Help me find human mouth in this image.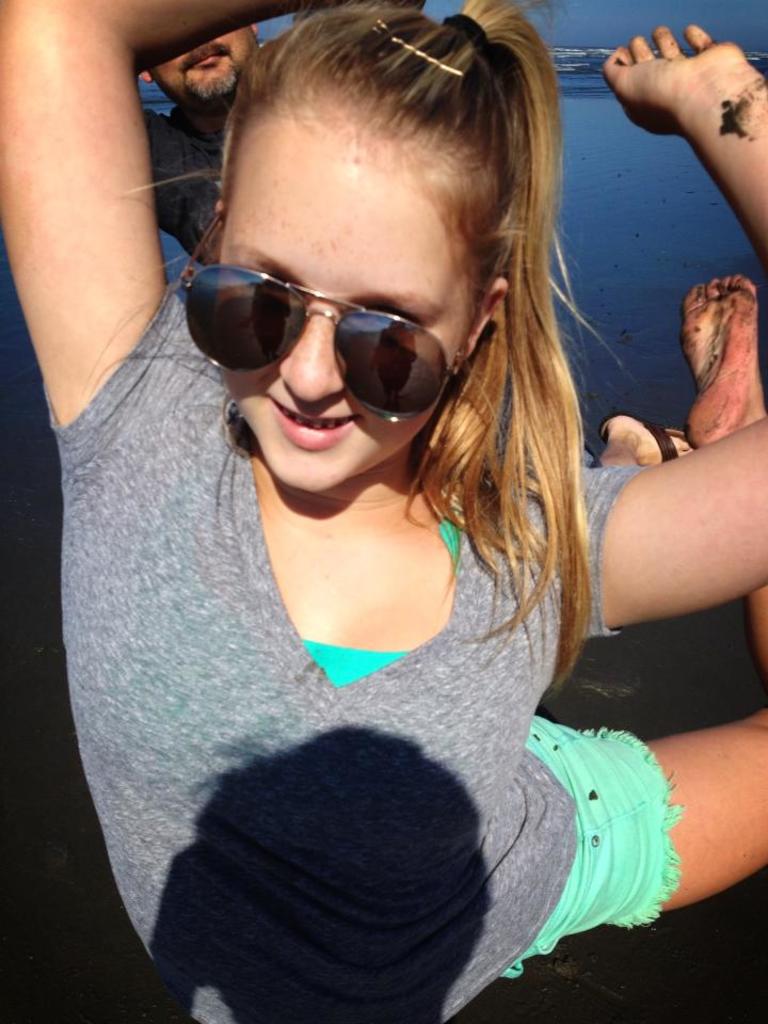
Found it: locate(269, 397, 362, 447).
